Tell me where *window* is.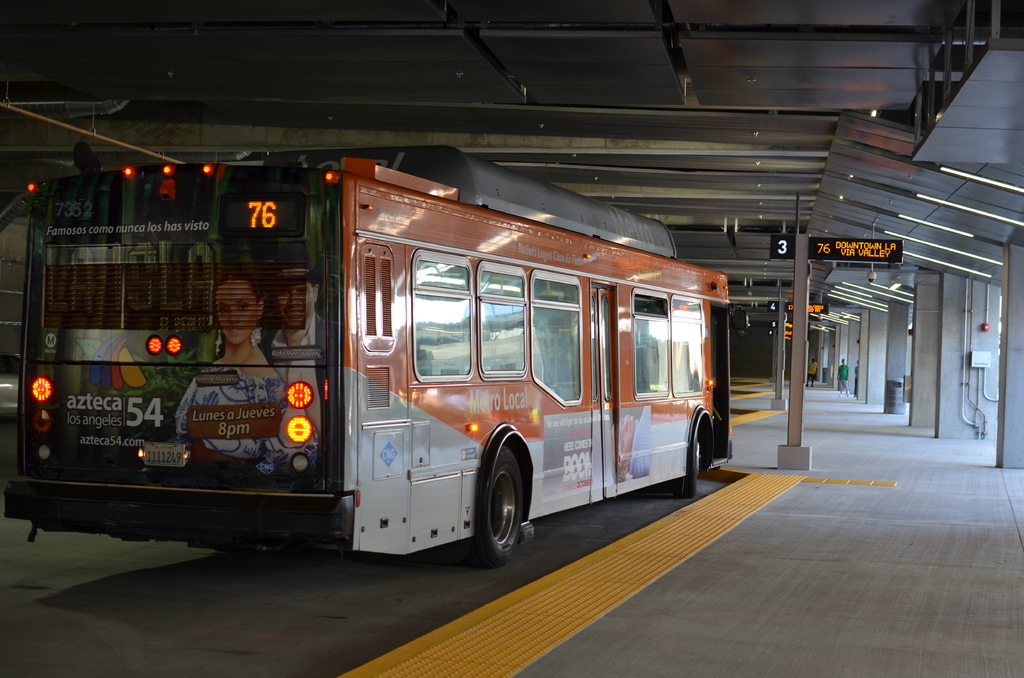
*window* is at <bbox>530, 270, 584, 401</bbox>.
